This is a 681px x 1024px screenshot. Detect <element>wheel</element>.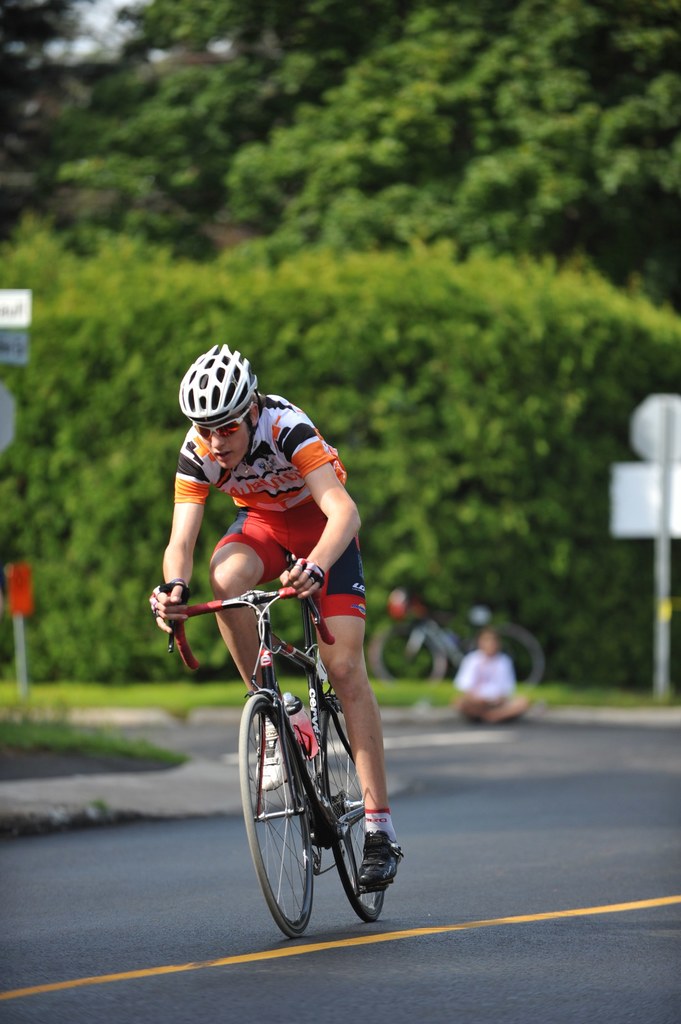
Rect(241, 692, 314, 941).
